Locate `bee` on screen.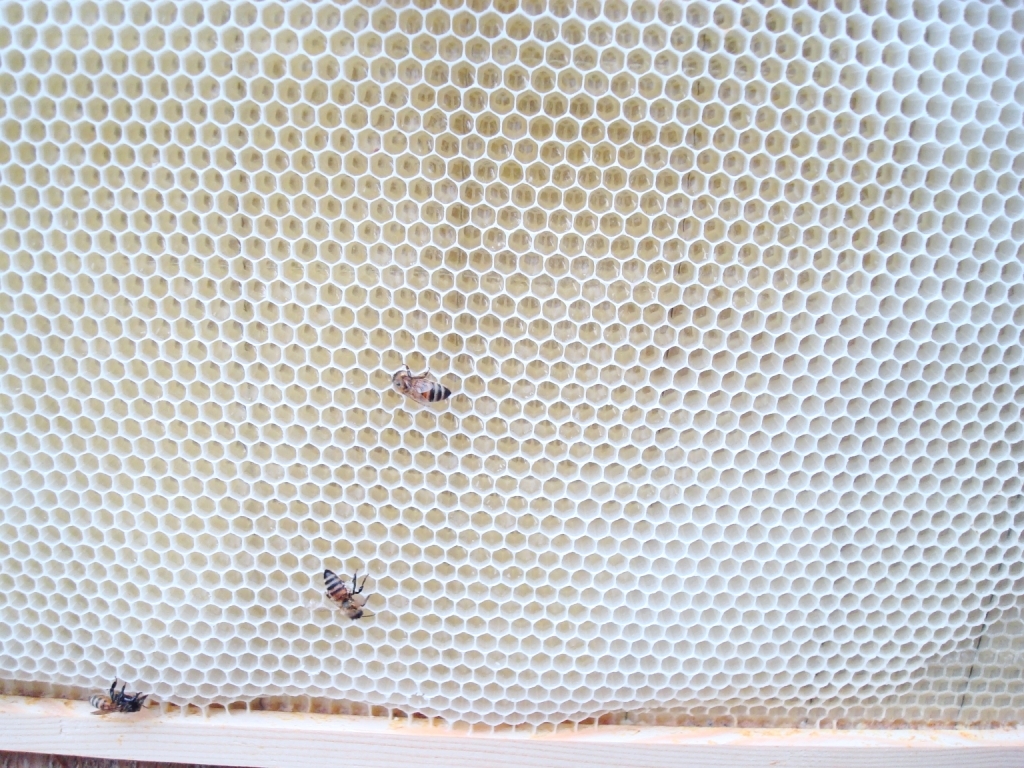
On screen at 87,682,149,711.
